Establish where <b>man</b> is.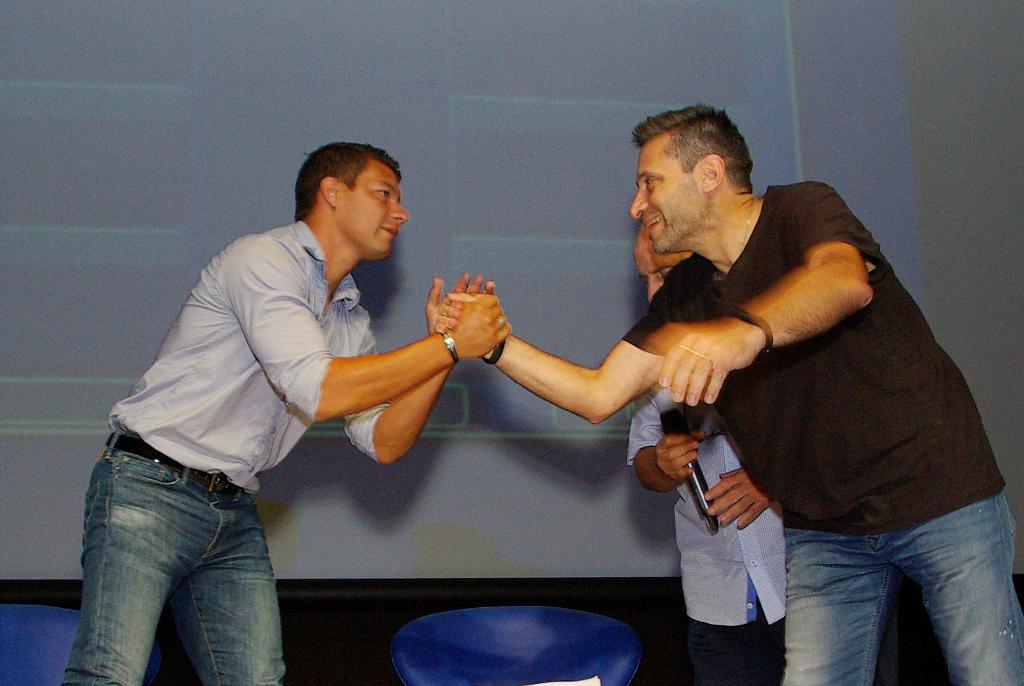
Established at x1=74 y1=151 x2=448 y2=662.
